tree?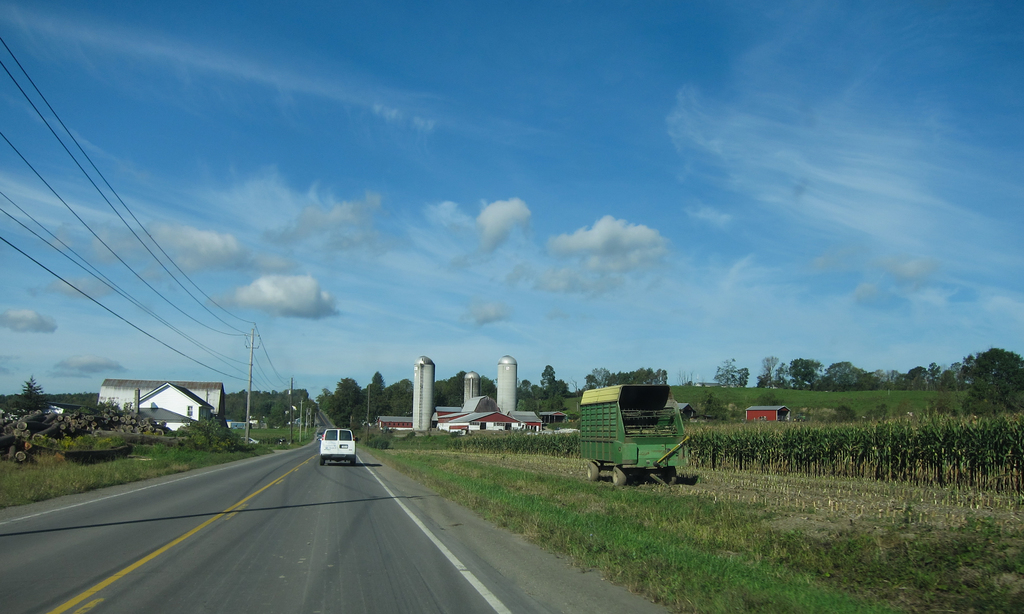
<region>589, 365, 613, 386</region>
